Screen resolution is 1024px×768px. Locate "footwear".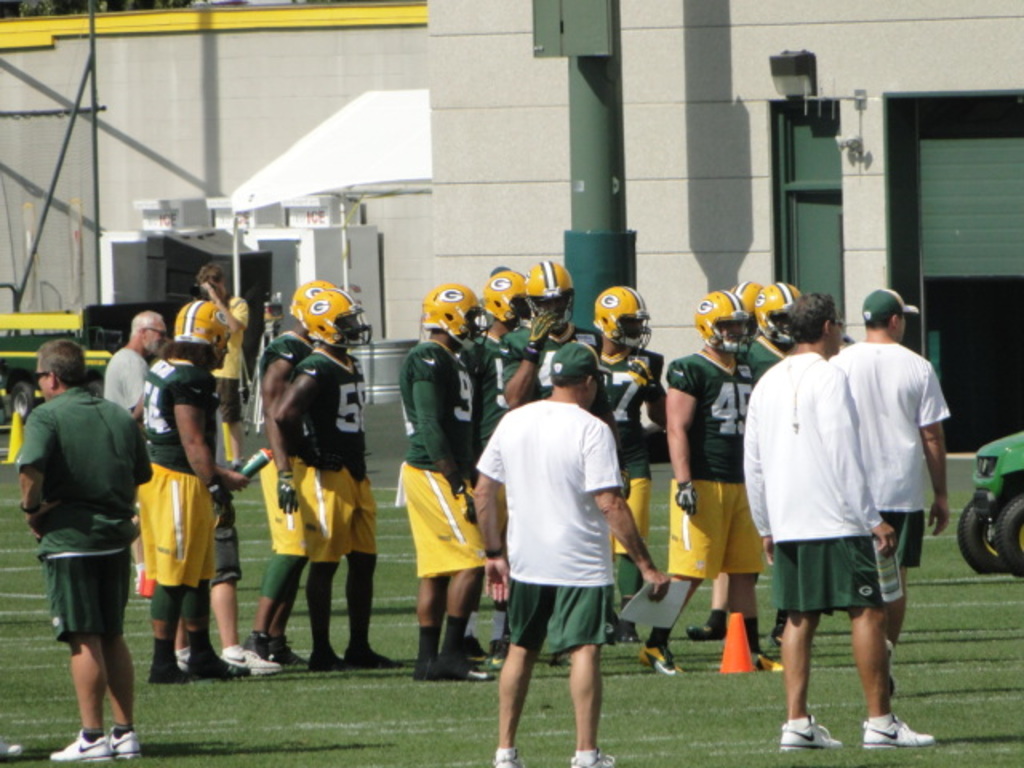
l=754, t=653, r=782, b=675.
